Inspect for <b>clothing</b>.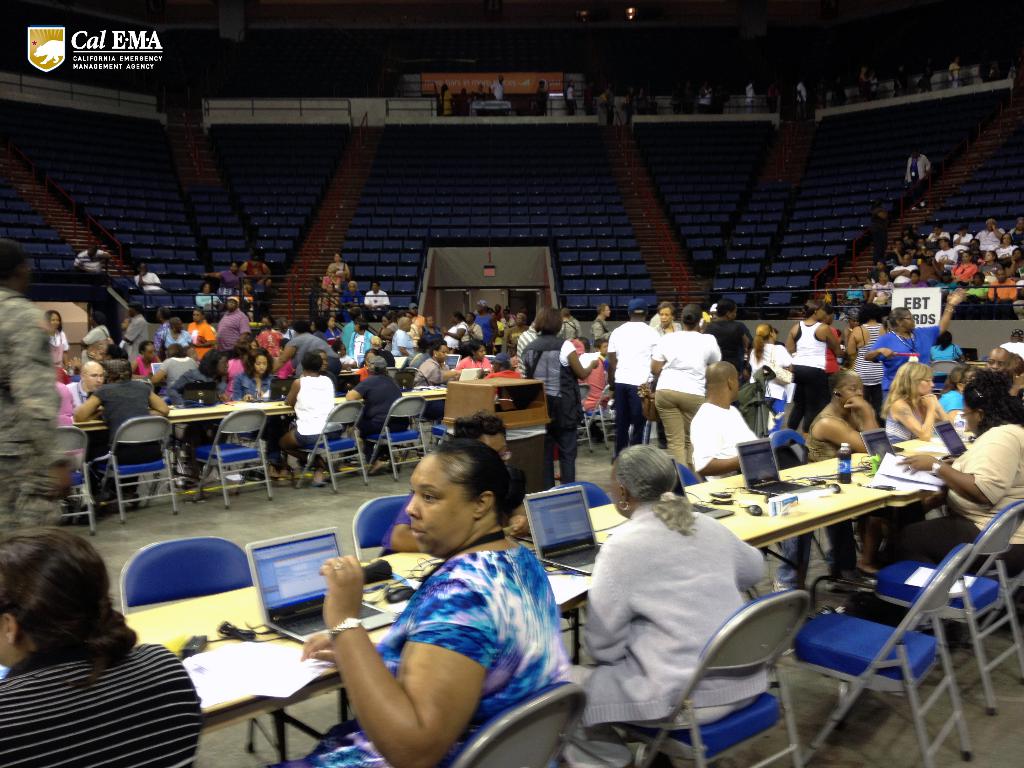
Inspection: x1=884, y1=400, x2=927, y2=447.
